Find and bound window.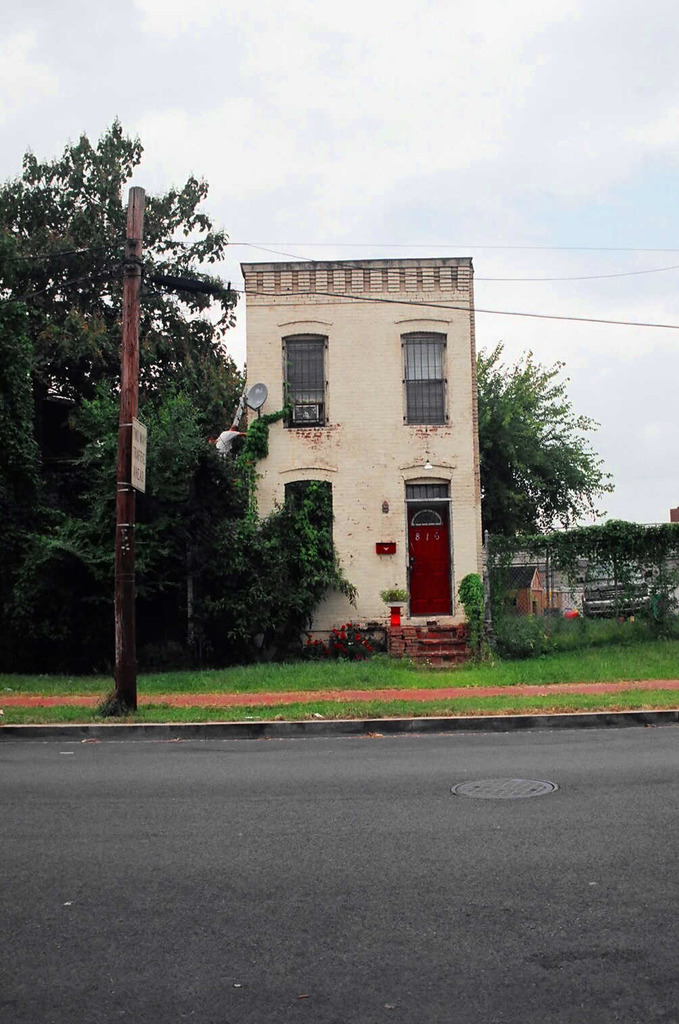
Bound: 409:329:449:425.
